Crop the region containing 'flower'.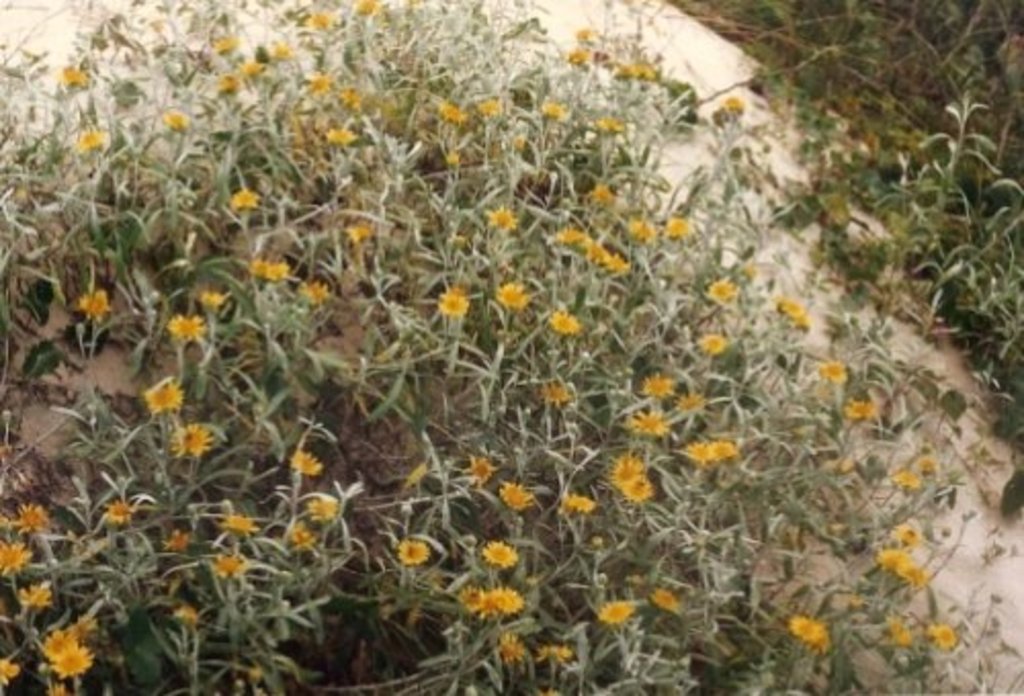
Crop region: 604 456 645 489.
